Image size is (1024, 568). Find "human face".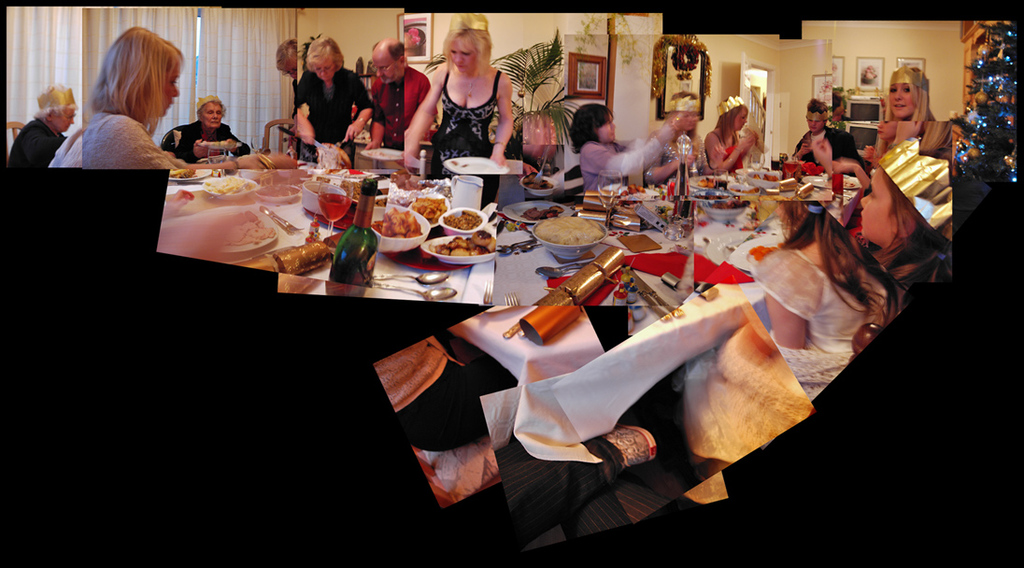
[x1=731, y1=111, x2=747, y2=133].
